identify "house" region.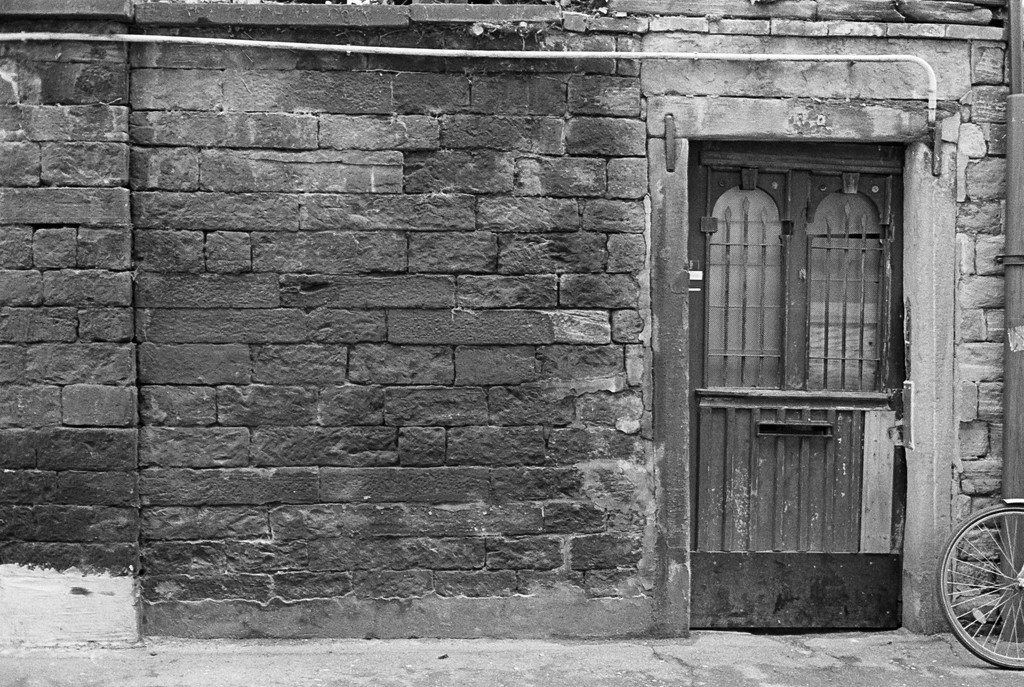
Region: rect(0, 0, 1023, 652).
